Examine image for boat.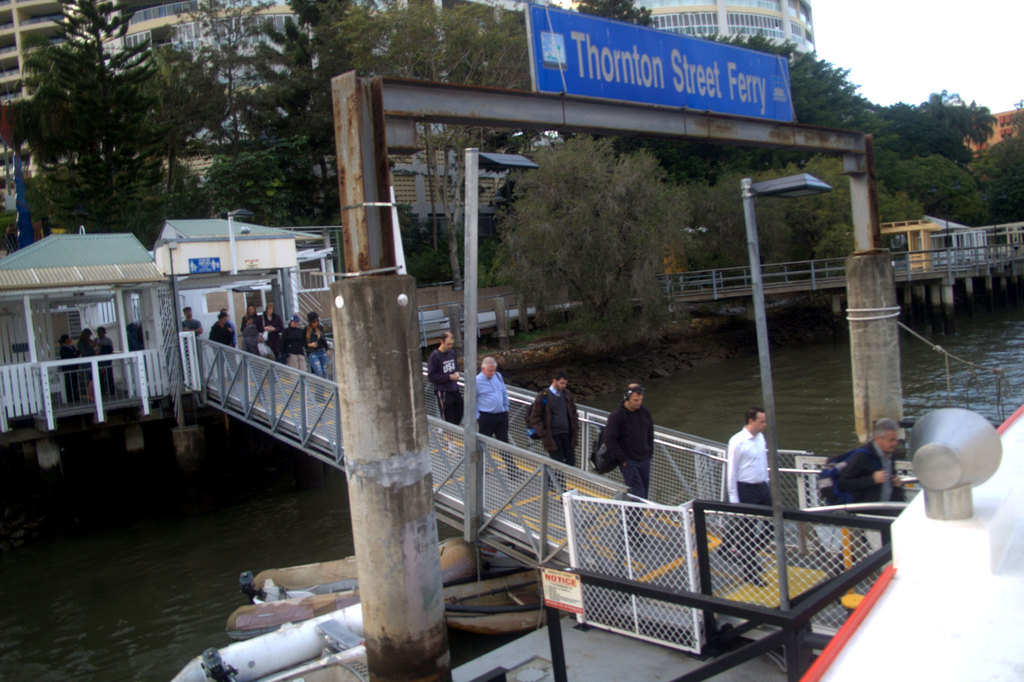
Examination result: (x1=771, y1=390, x2=1023, y2=681).
